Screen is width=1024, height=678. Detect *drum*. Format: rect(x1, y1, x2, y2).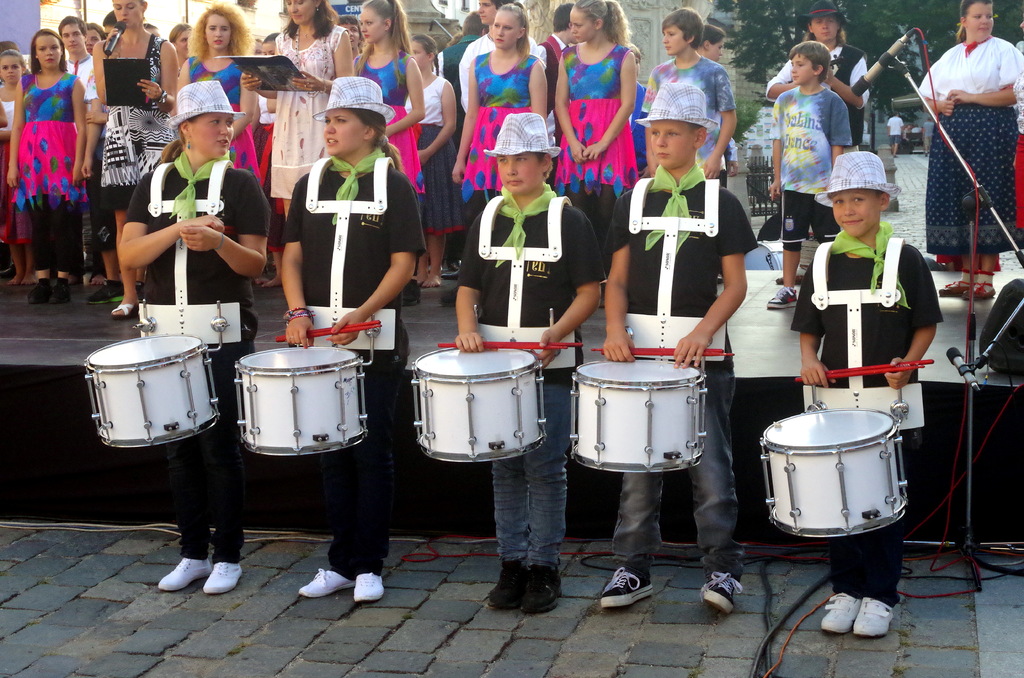
rect(81, 299, 223, 449).
